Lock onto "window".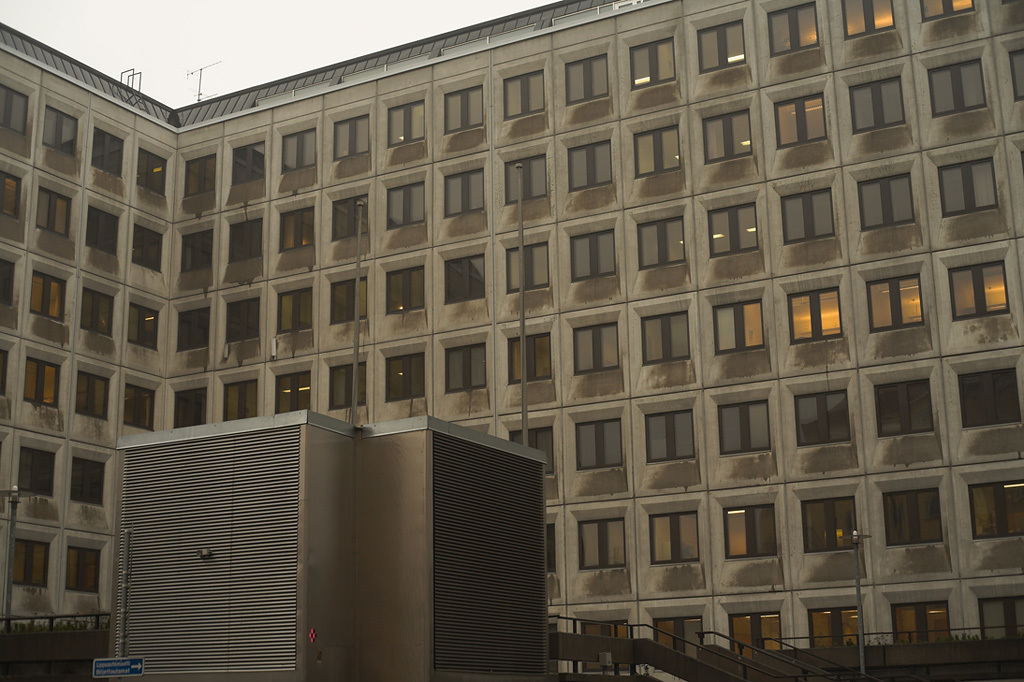
Locked: [508,243,548,289].
